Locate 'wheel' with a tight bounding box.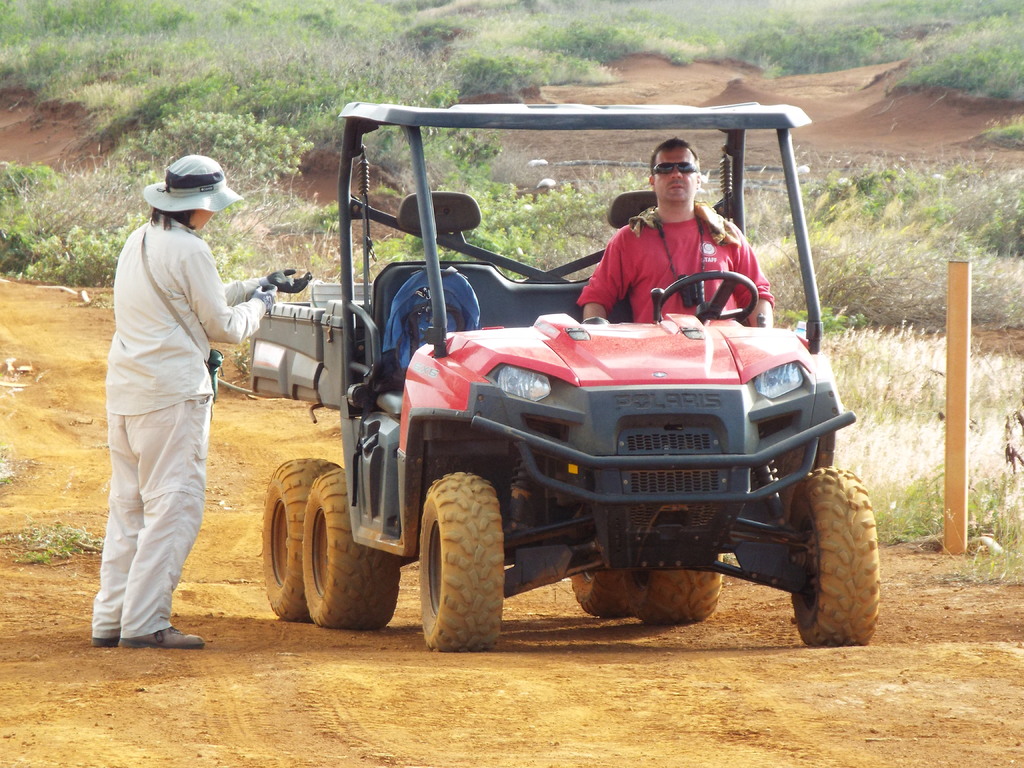
bbox(301, 470, 405, 630).
